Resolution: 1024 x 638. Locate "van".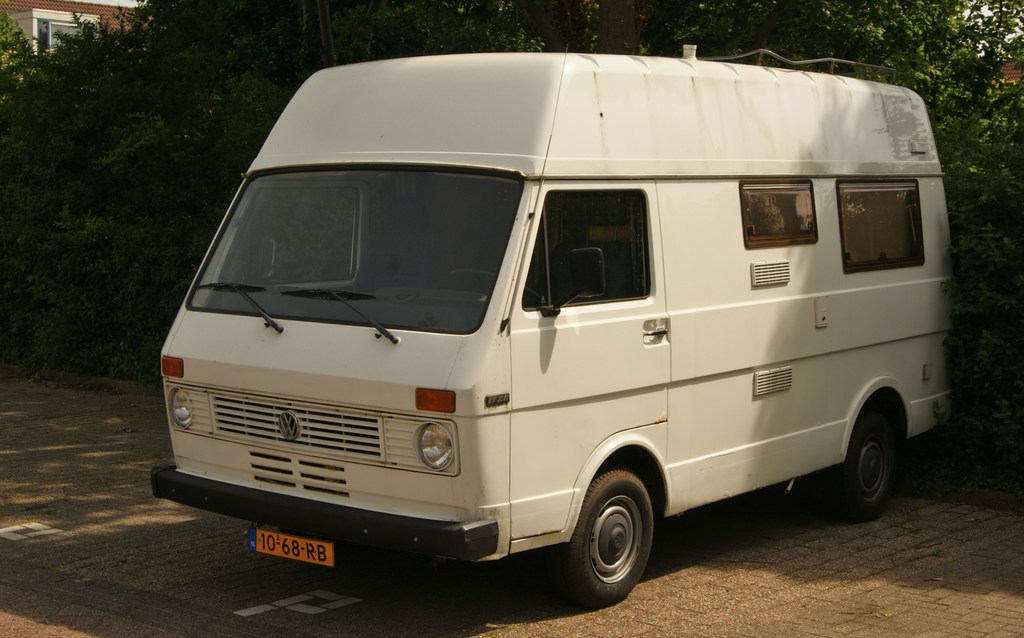
(left=147, top=43, right=955, bottom=610).
